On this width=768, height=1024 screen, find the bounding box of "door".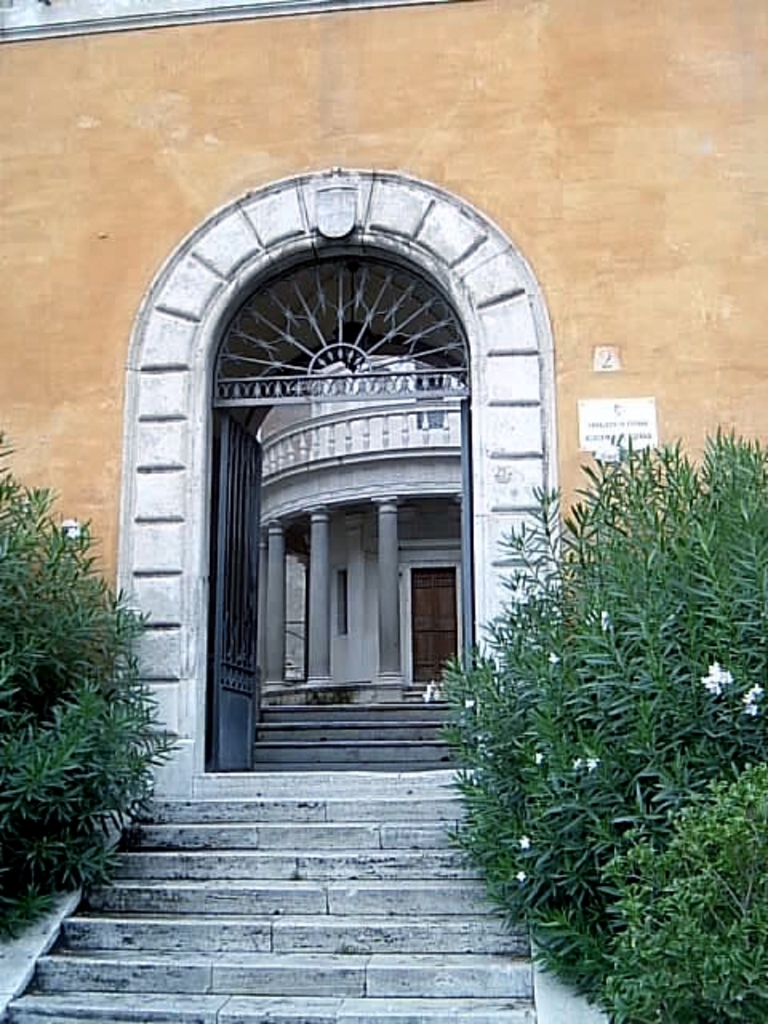
Bounding box: crop(411, 565, 458, 682).
